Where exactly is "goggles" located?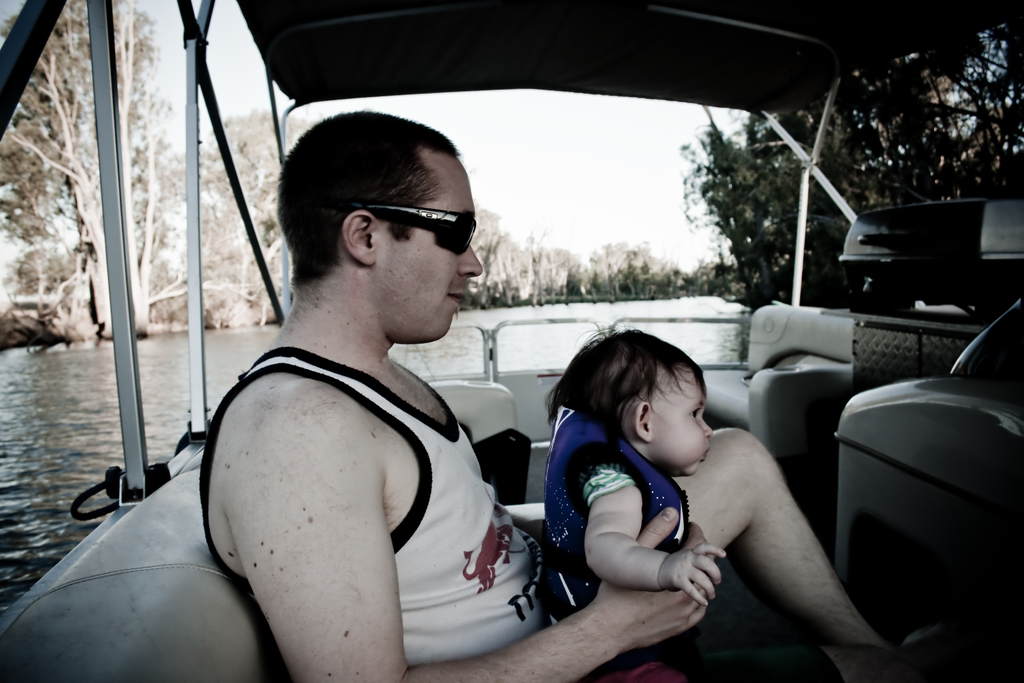
Its bounding box is rect(362, 188, 474, 262).
